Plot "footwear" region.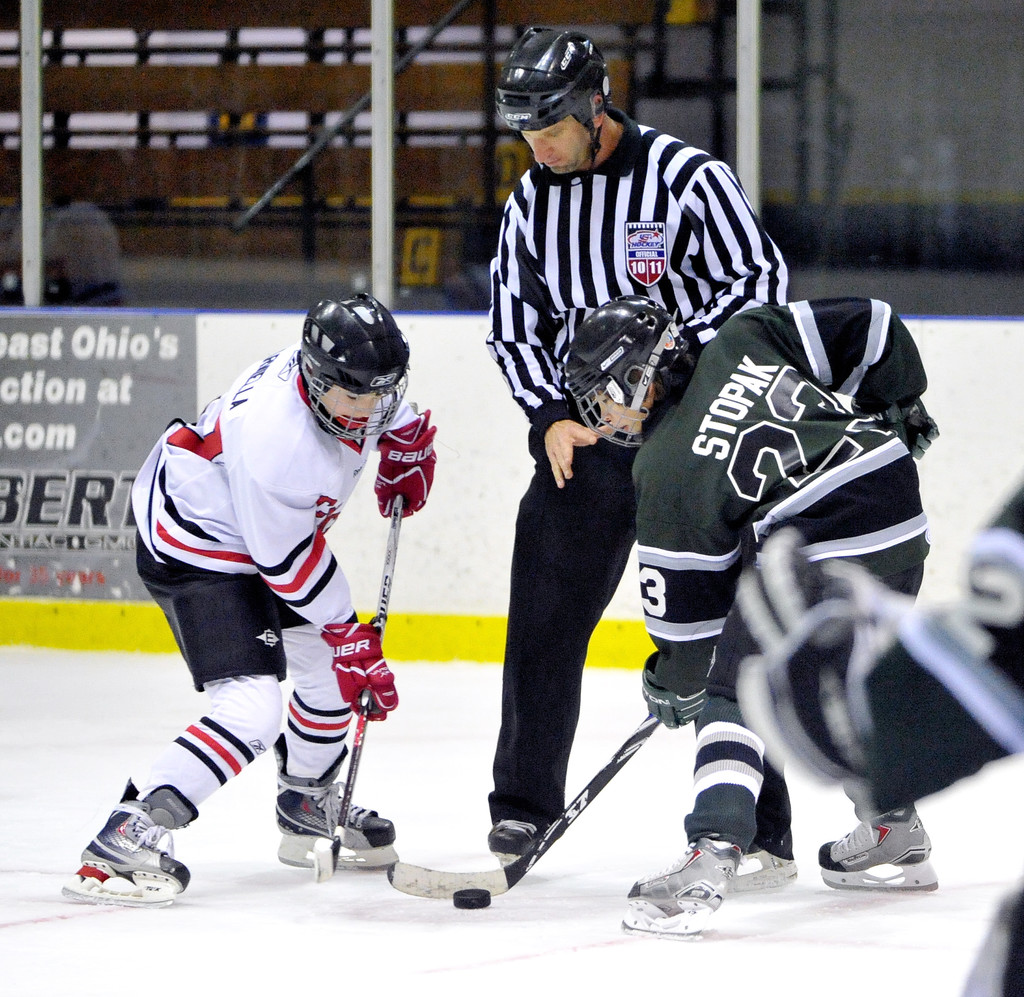
Plotted at [617,832,741,941].
